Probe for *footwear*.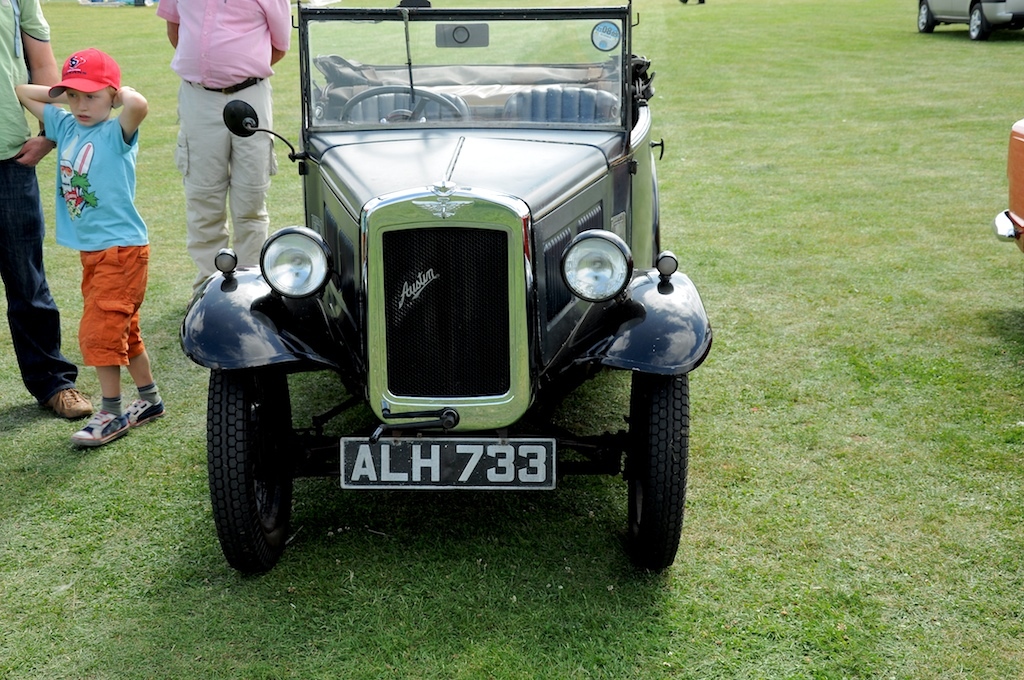
Probe result: 59:388:138:453.
